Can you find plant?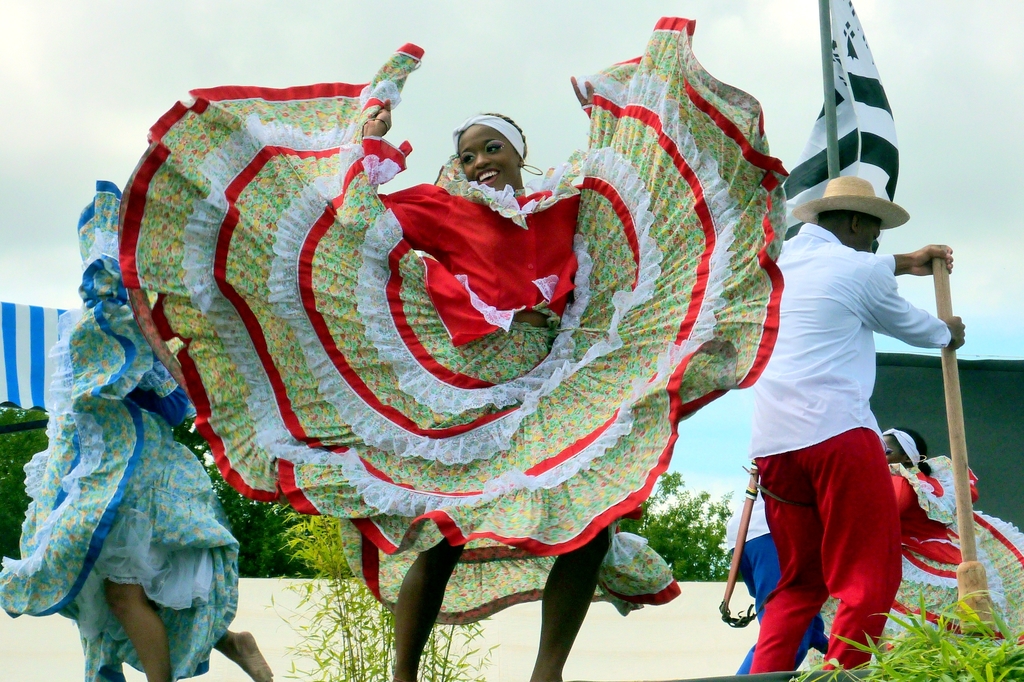
Yes, bounding box: 791, 543, 1023, 681.
